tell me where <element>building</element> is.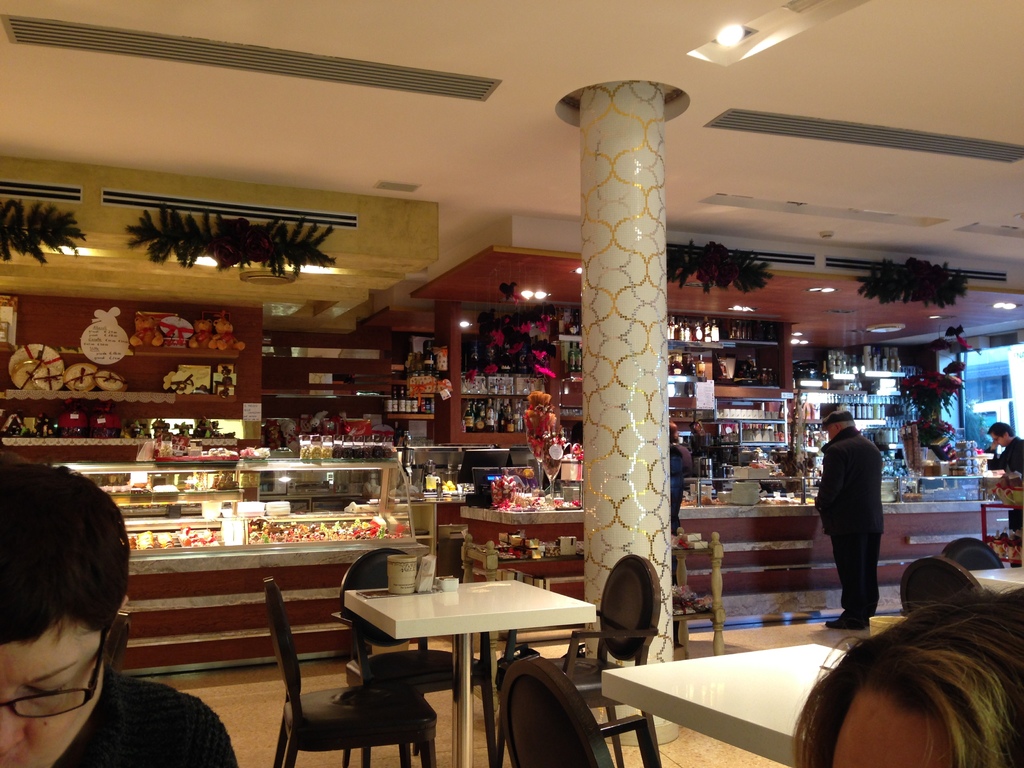
<element>building</element> is at bbox=(0, 0, 1023, 767).
